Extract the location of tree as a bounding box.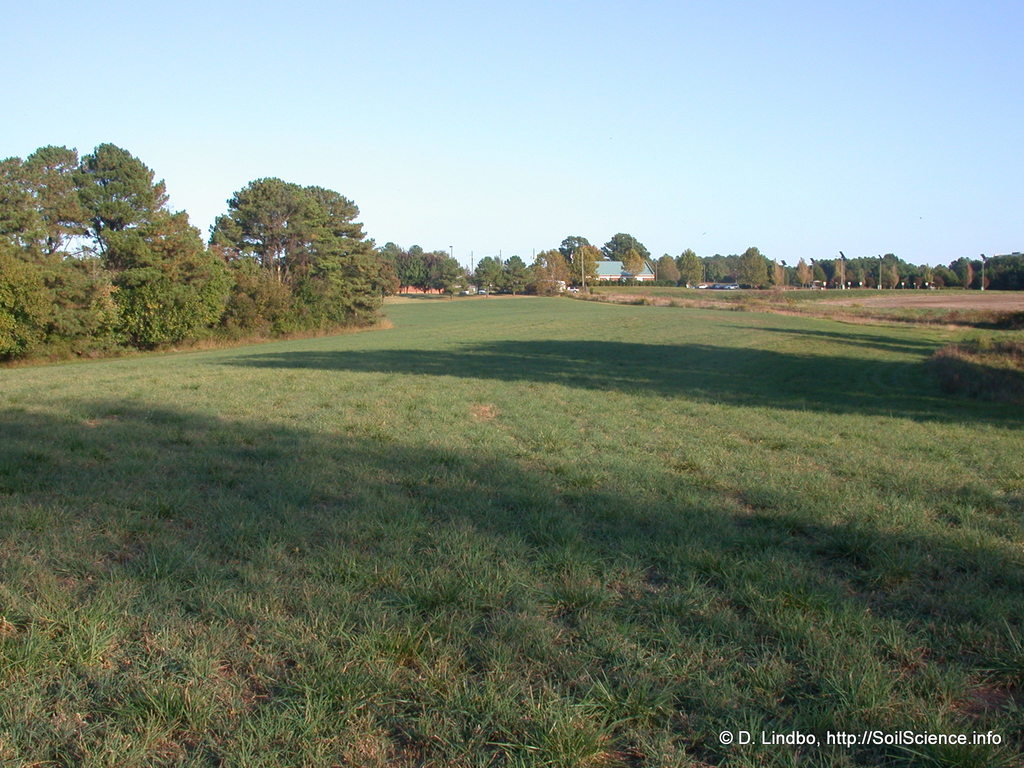
box(929, 257, 940, 288).
